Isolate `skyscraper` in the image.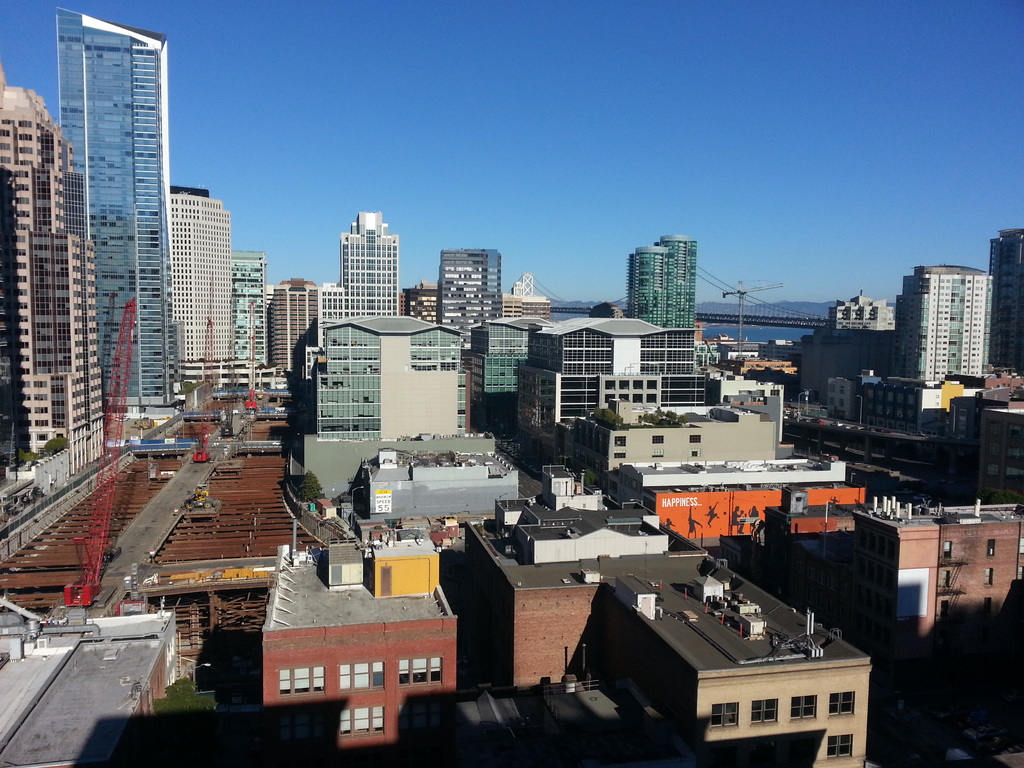
Isolated region: (271, 274, 328, 380).
